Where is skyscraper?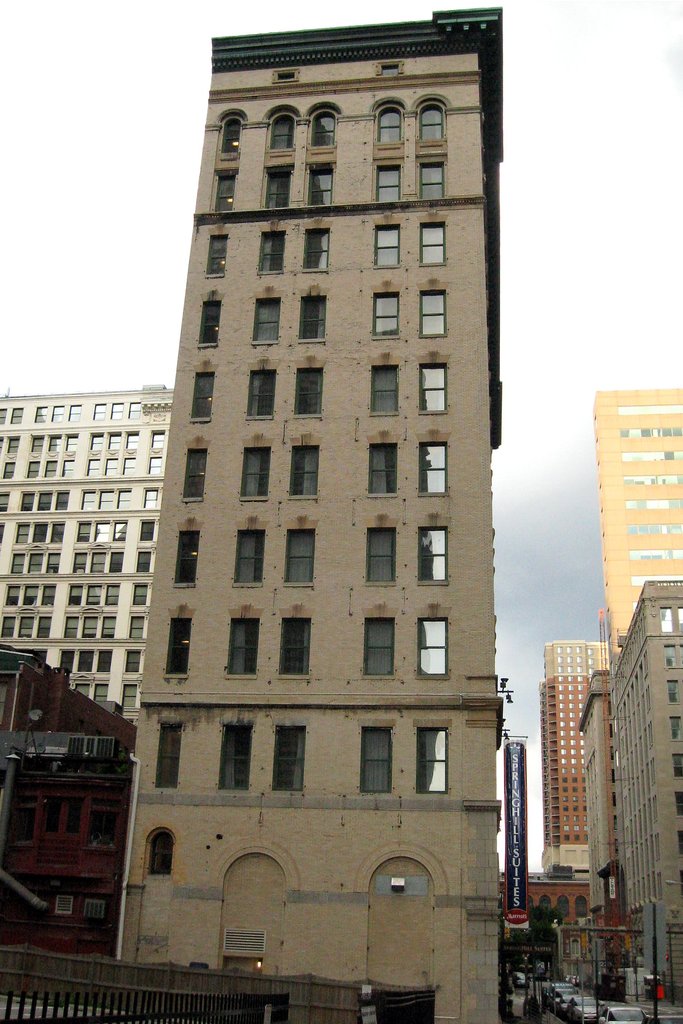
BBox(572, 665, 607, 938).
